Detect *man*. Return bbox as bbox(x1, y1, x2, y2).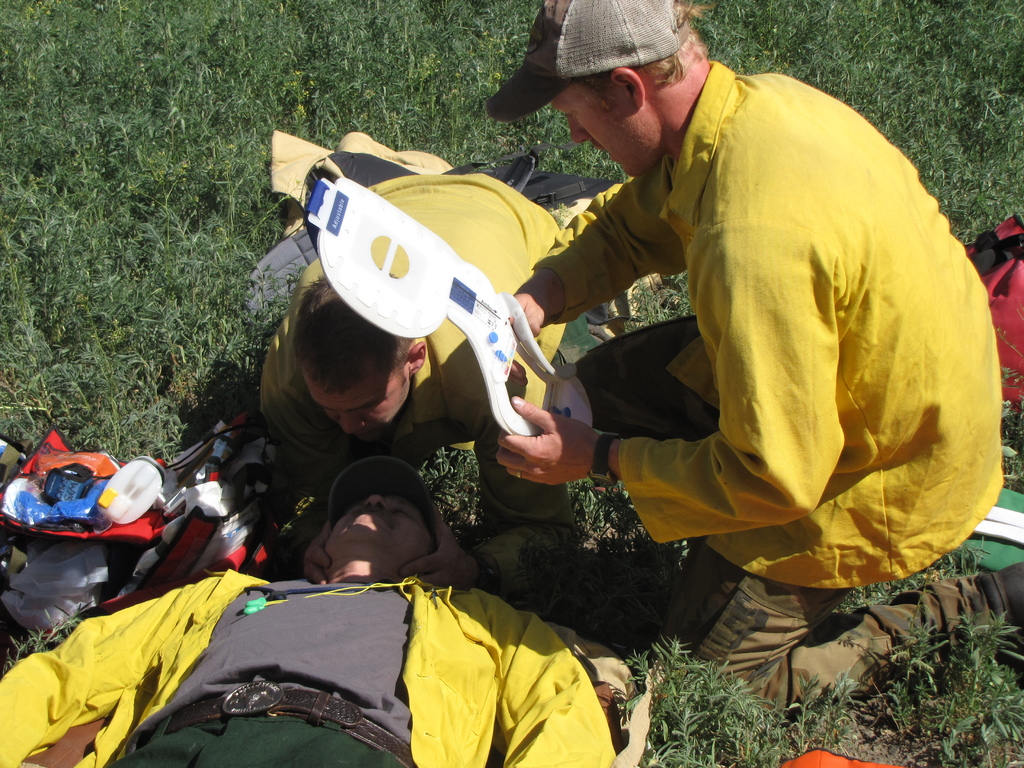
bbox(0, 454, 620, 767).
